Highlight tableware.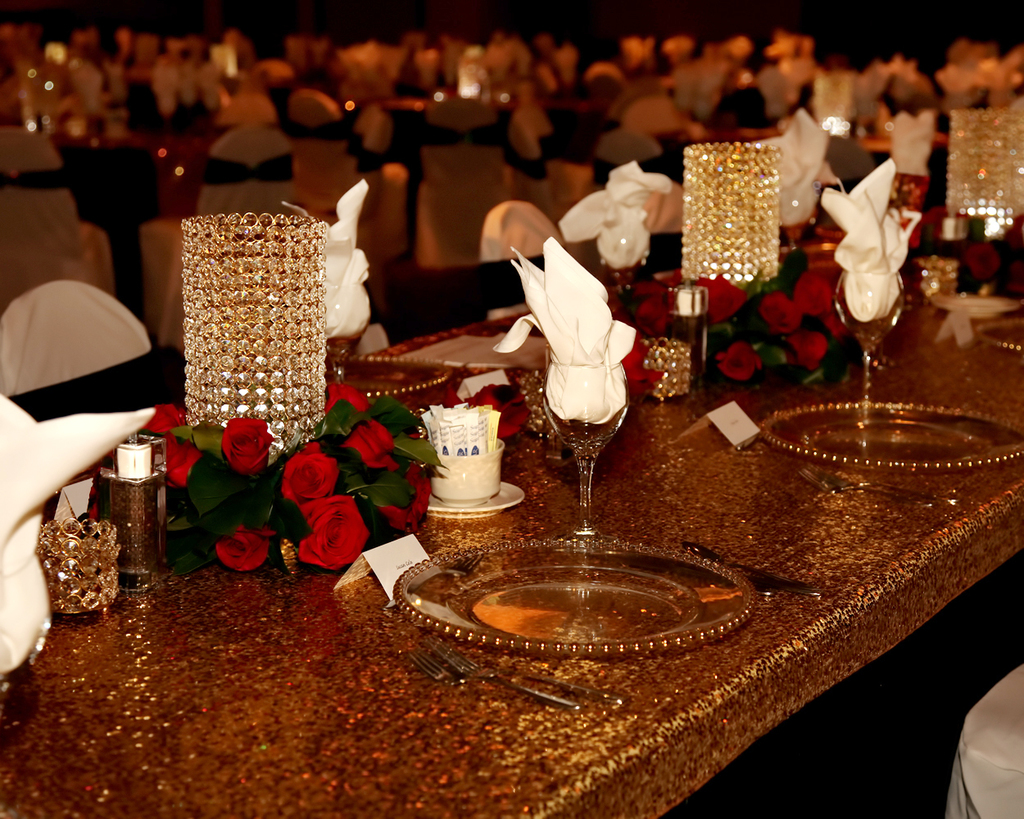
Highlighted region: detection(779, 182, 816, 251).
